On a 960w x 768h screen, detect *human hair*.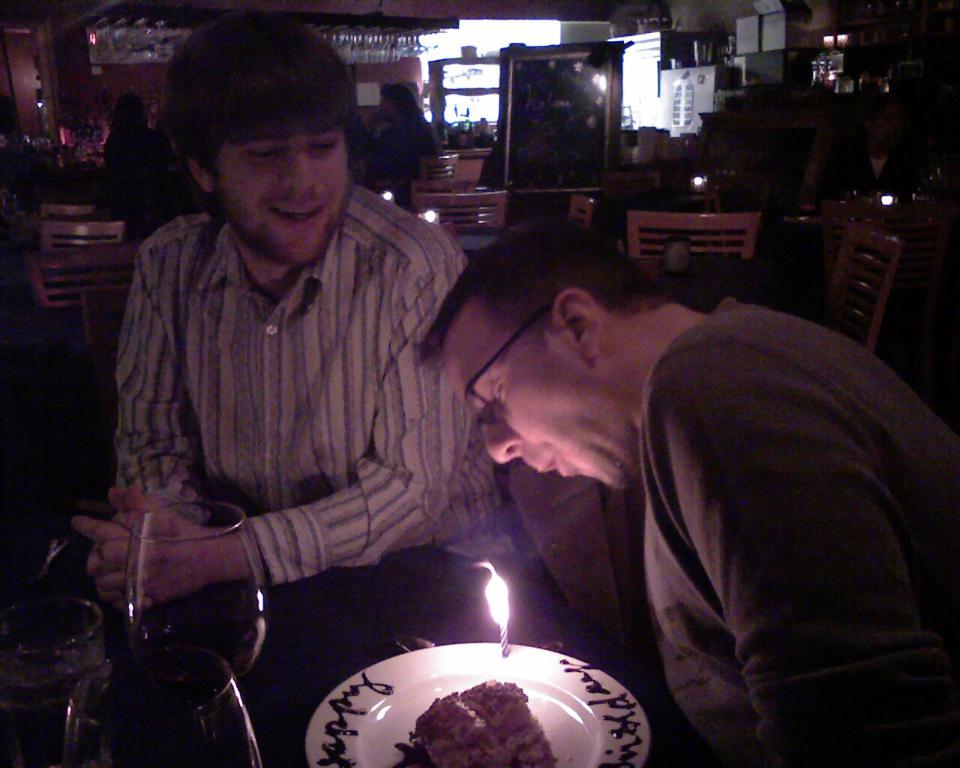
170, 16, 358, 183.
